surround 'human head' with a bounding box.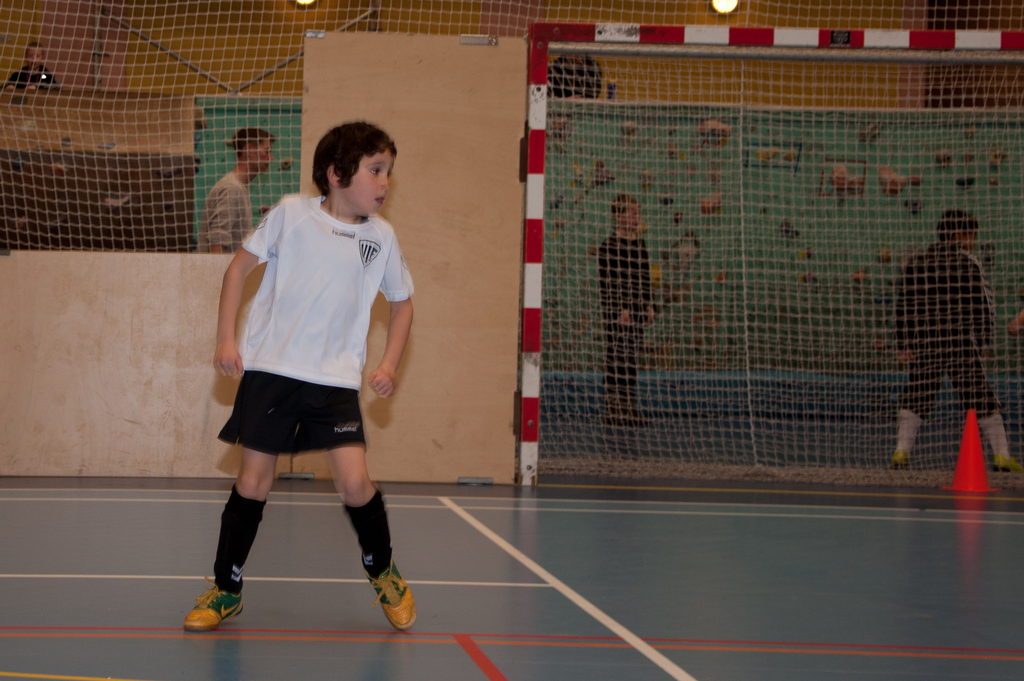
rect(612, 192, 639, 229).
